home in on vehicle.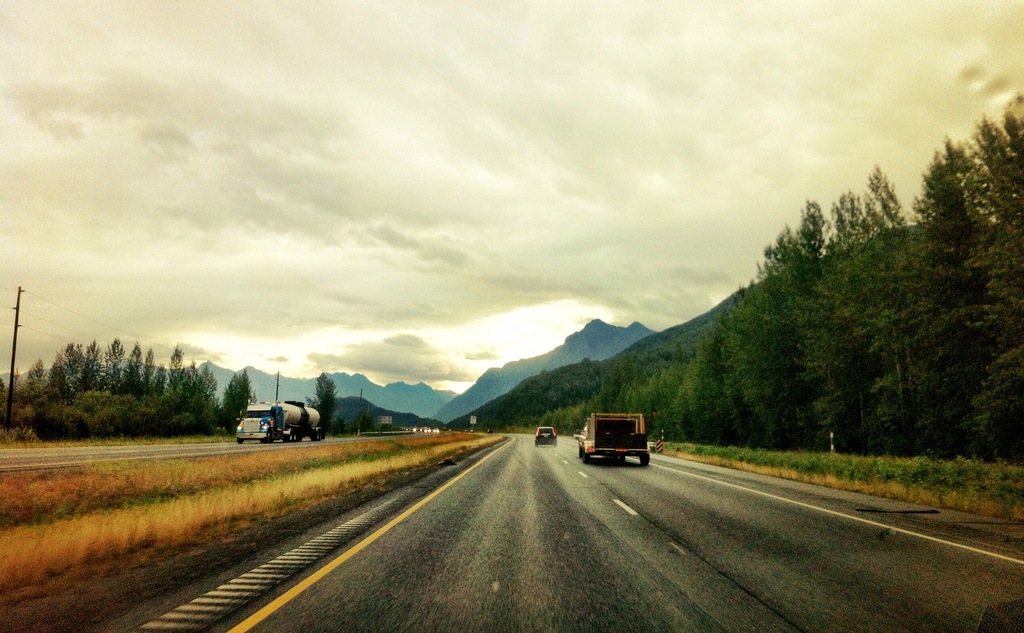
Homed in at (575,414,653,466).
